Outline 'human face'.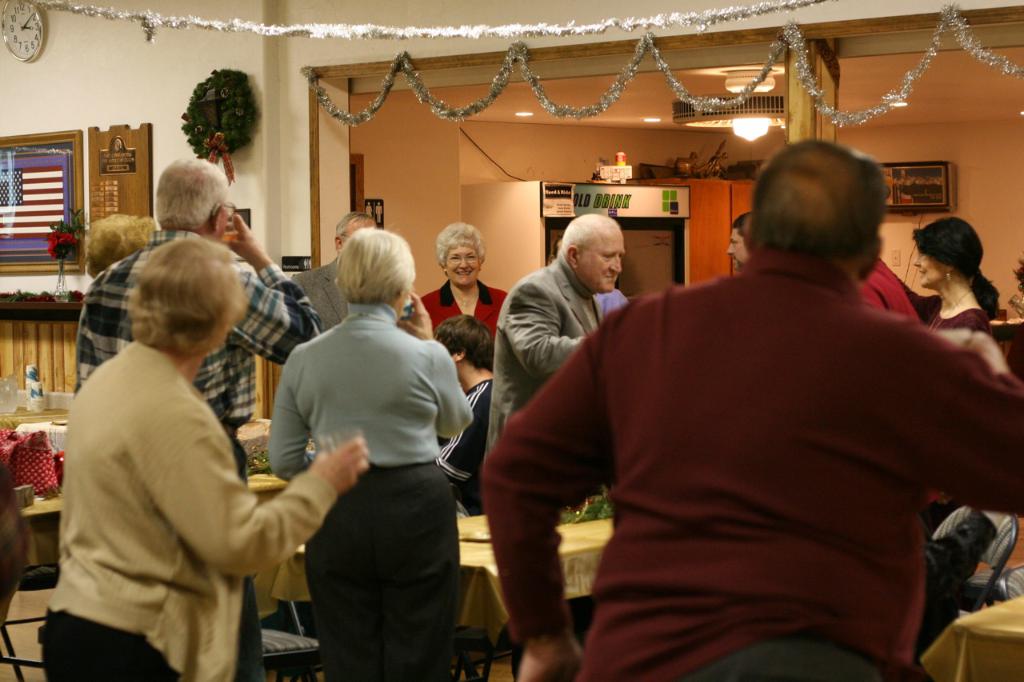
Outline: select_region(576, 233, 625, 294).
